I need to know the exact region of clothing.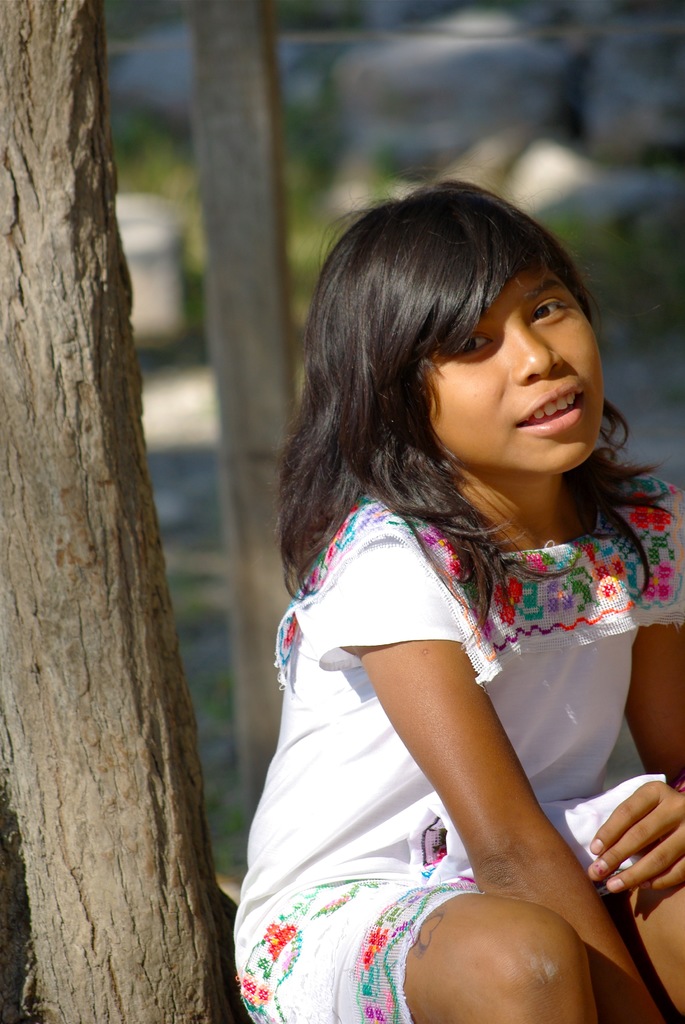
Region: Rect(228, 481, 684, 1023).
